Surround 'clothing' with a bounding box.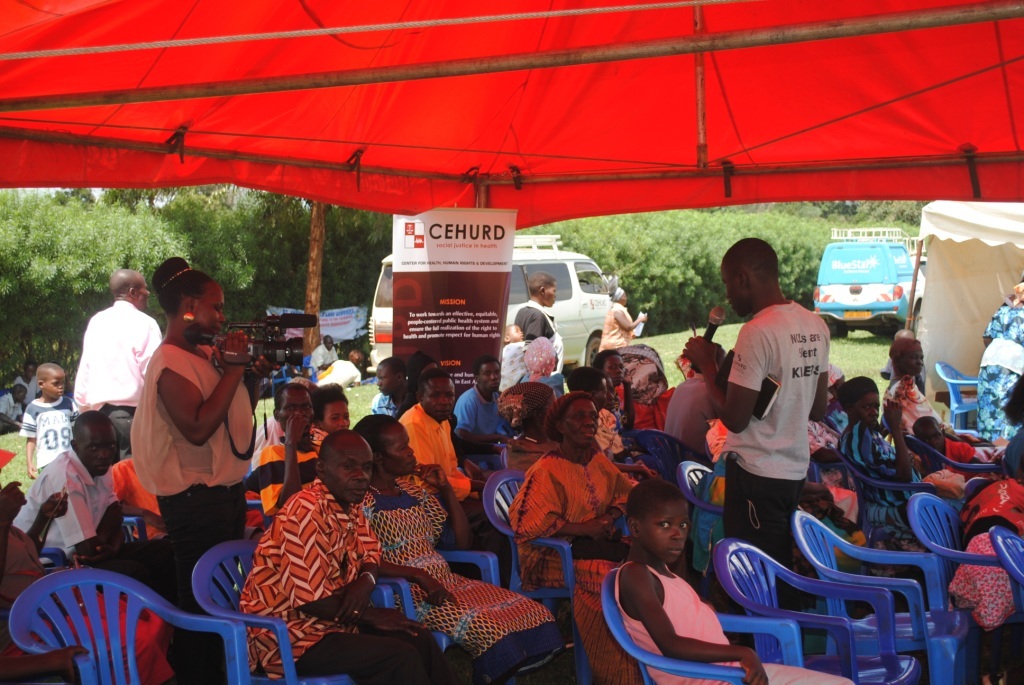
[left=360, top=475, right=565, bottom=684].
